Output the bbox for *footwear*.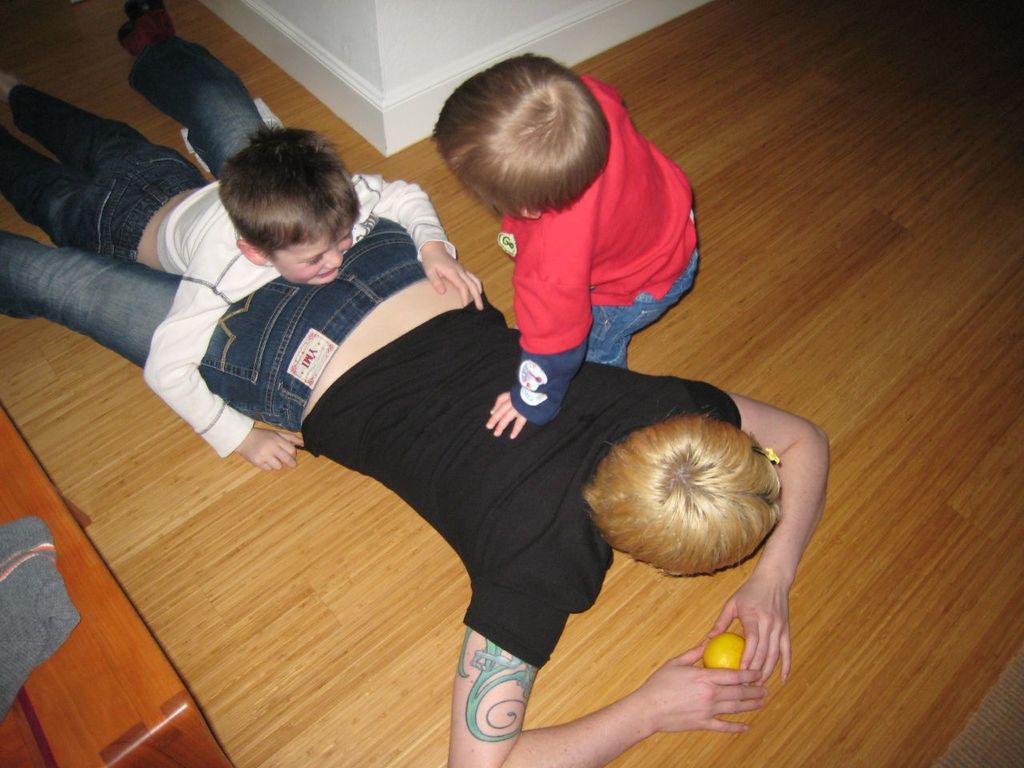
l=119, t=0, r=173, b=55.
